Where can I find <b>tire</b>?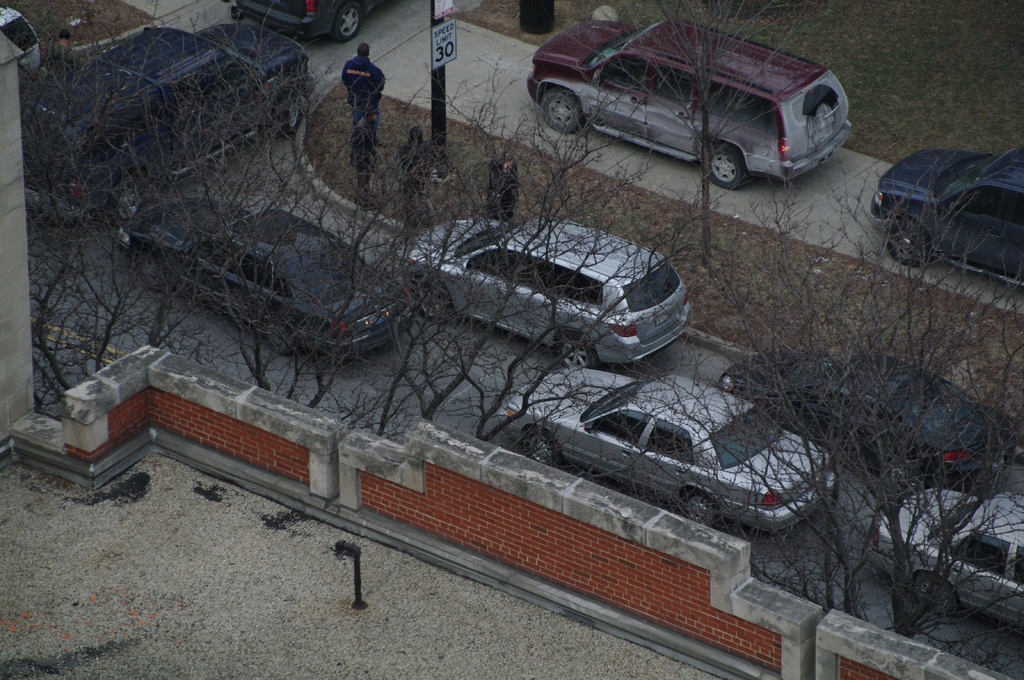
You can find it at 888,225,934,265.
